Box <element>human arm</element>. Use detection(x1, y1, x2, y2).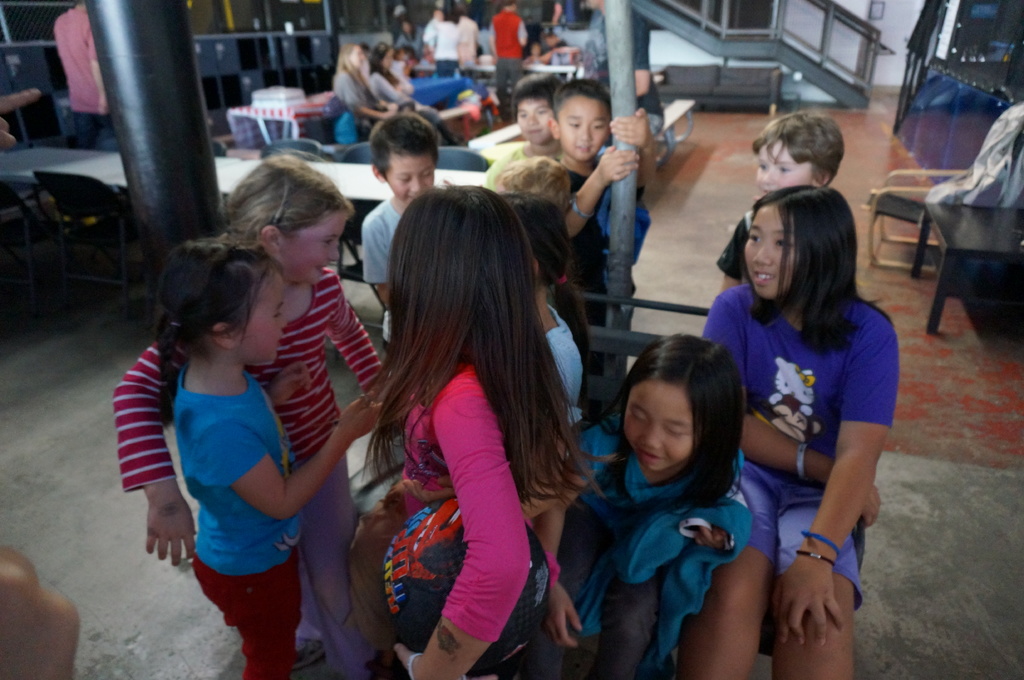
detection(369, 93, 397, 112).
